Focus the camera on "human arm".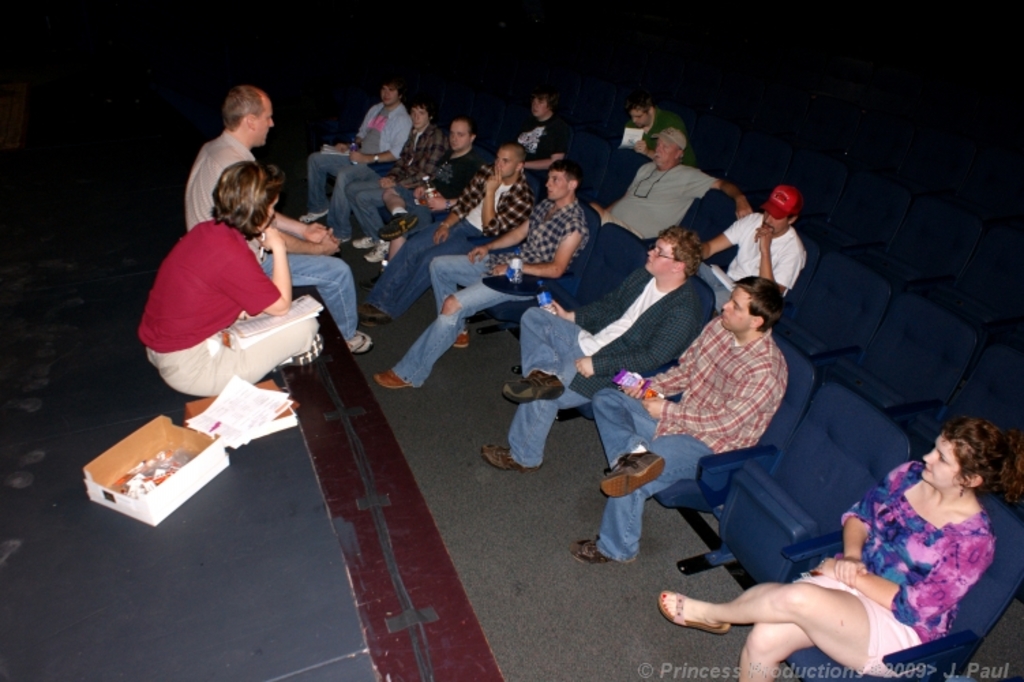
Focus region: 637:367:768:439.
